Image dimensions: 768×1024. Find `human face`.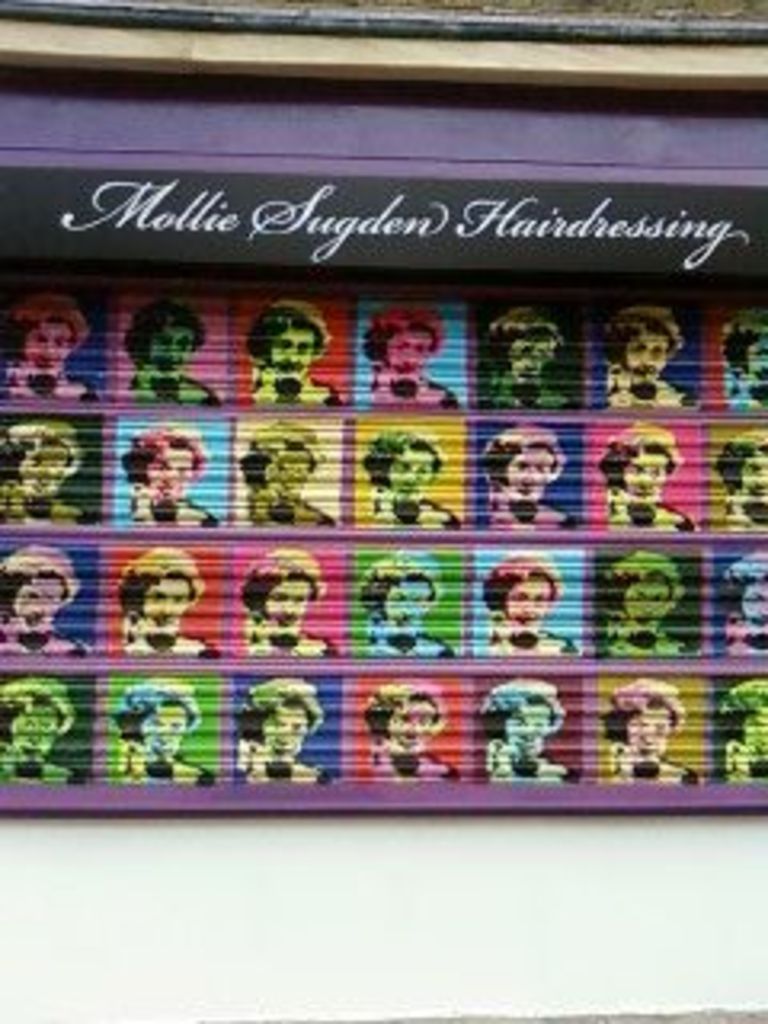
select_region(496, 694, 550, 758).
